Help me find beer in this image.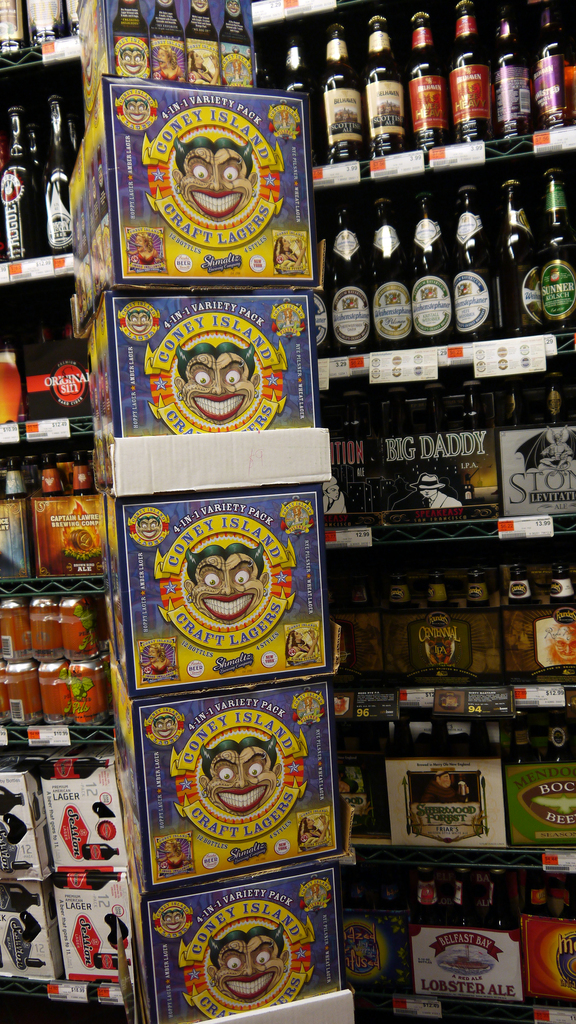
Found it: (left=305, top=178, right=536, bottom=346).
